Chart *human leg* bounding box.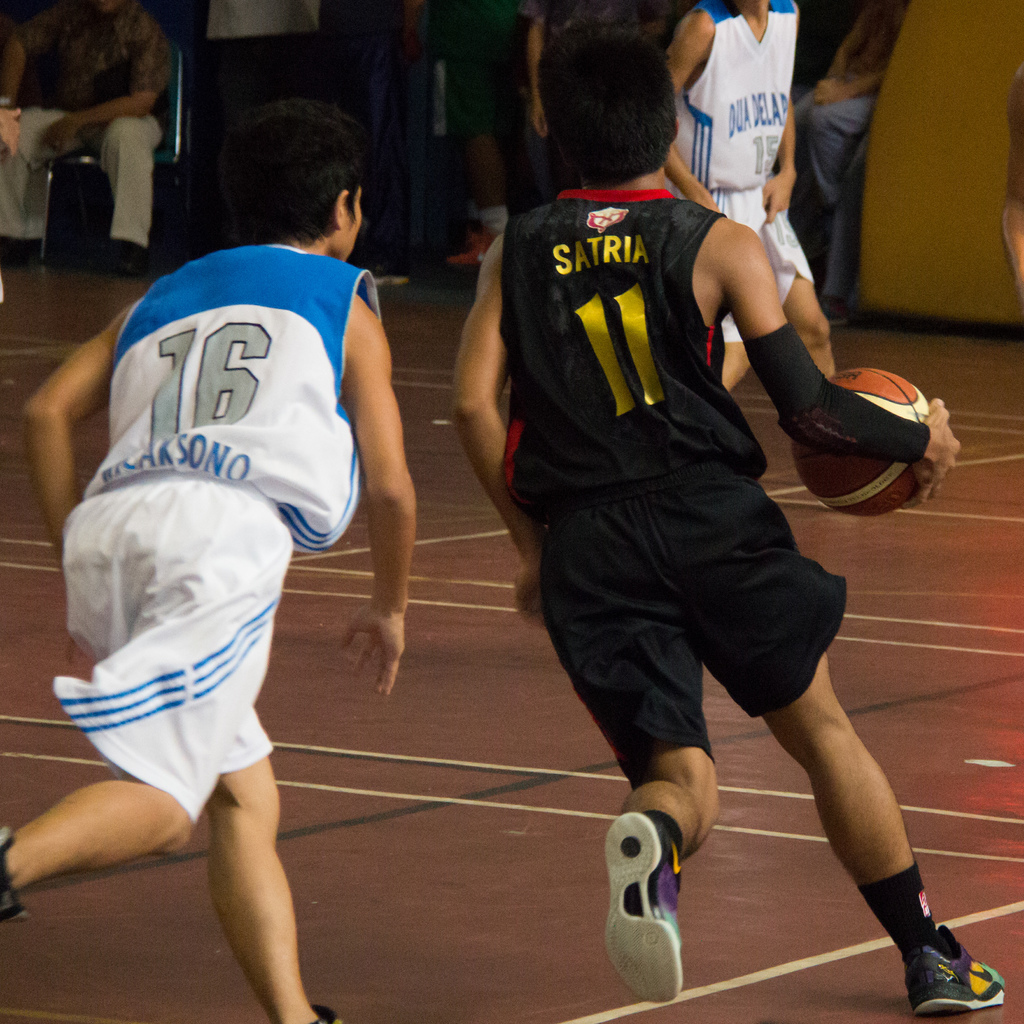
Charted: {"x1": 670, "y1": 185, "x2": 747, "y2": 397}.
